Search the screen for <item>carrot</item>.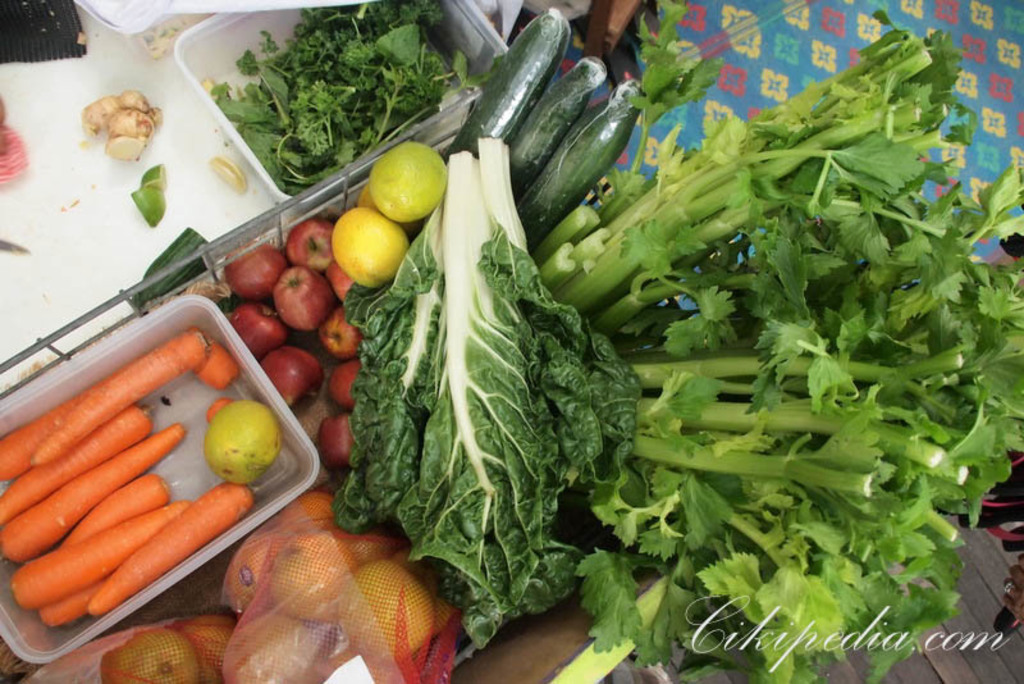
Found at [left=0, top=427, right=184, bottom=566].
